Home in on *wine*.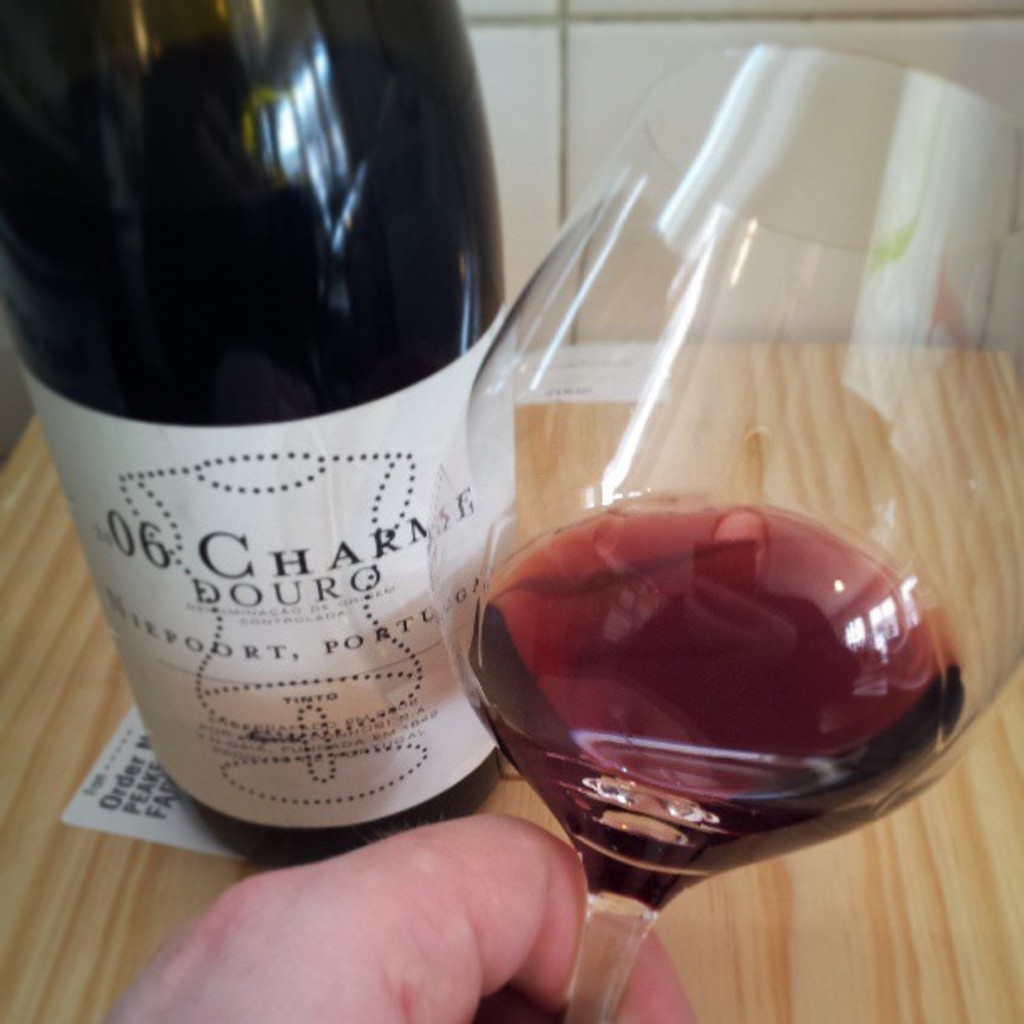
Homed in at BBox(443, 479, 975, 917).
